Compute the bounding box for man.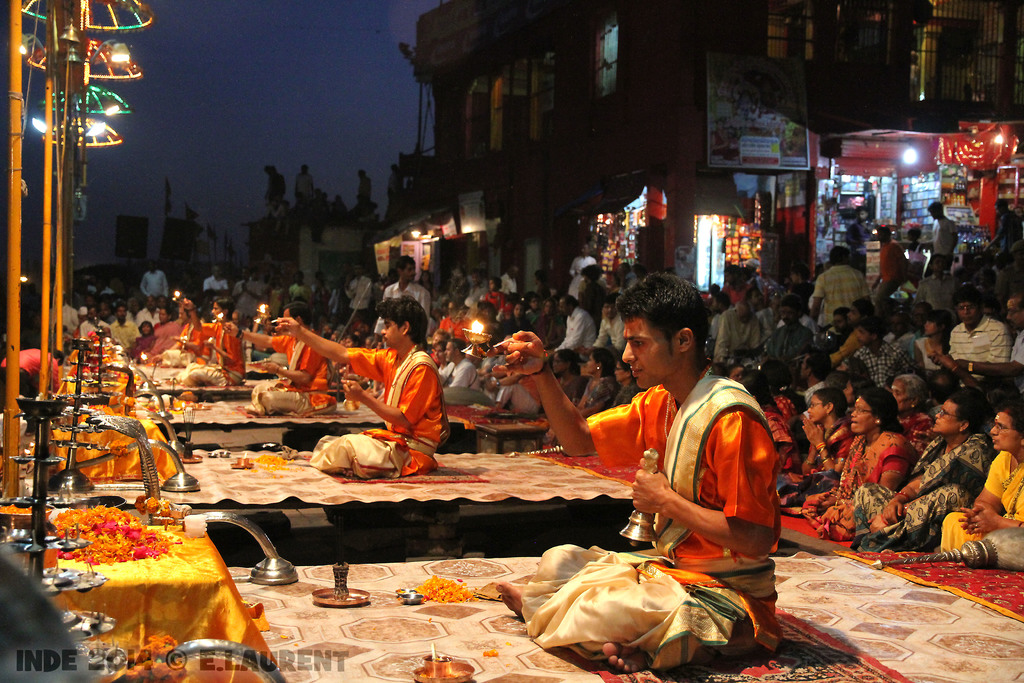
Rect(572, 241, 595, 273).
